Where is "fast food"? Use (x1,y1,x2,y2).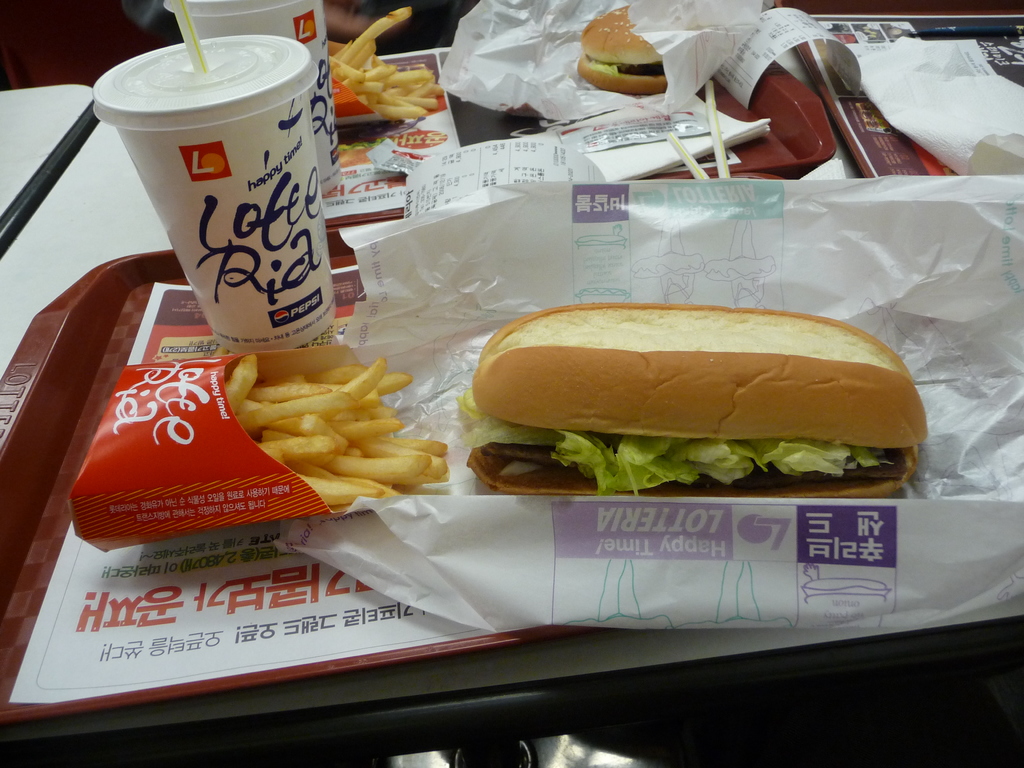
(340,137,381,166).
